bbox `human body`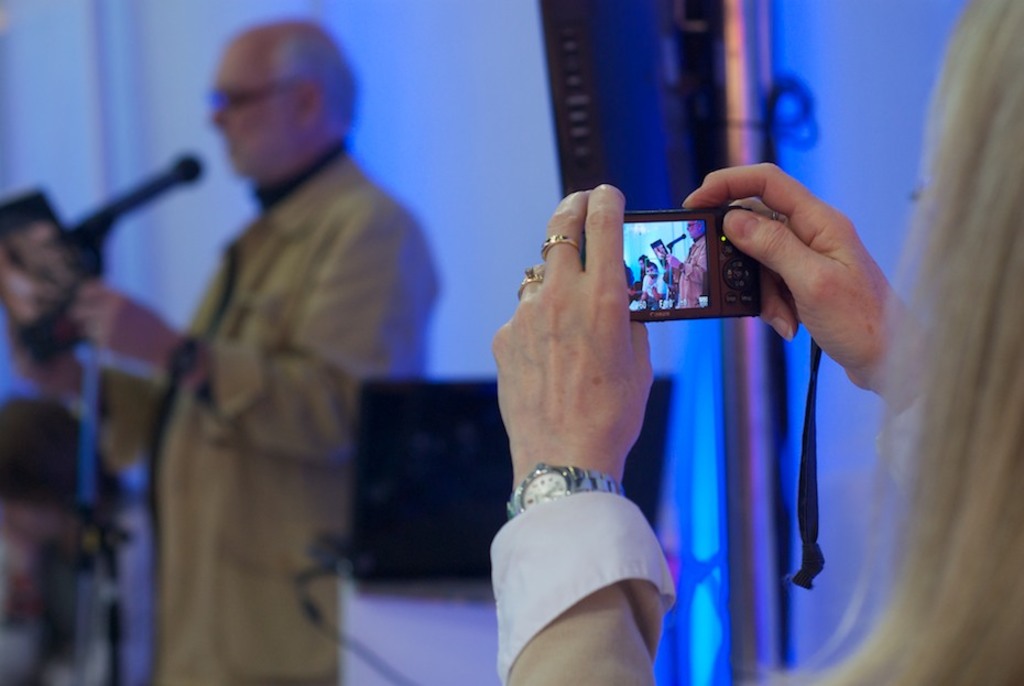
rect(664, 233, 707, 307)
